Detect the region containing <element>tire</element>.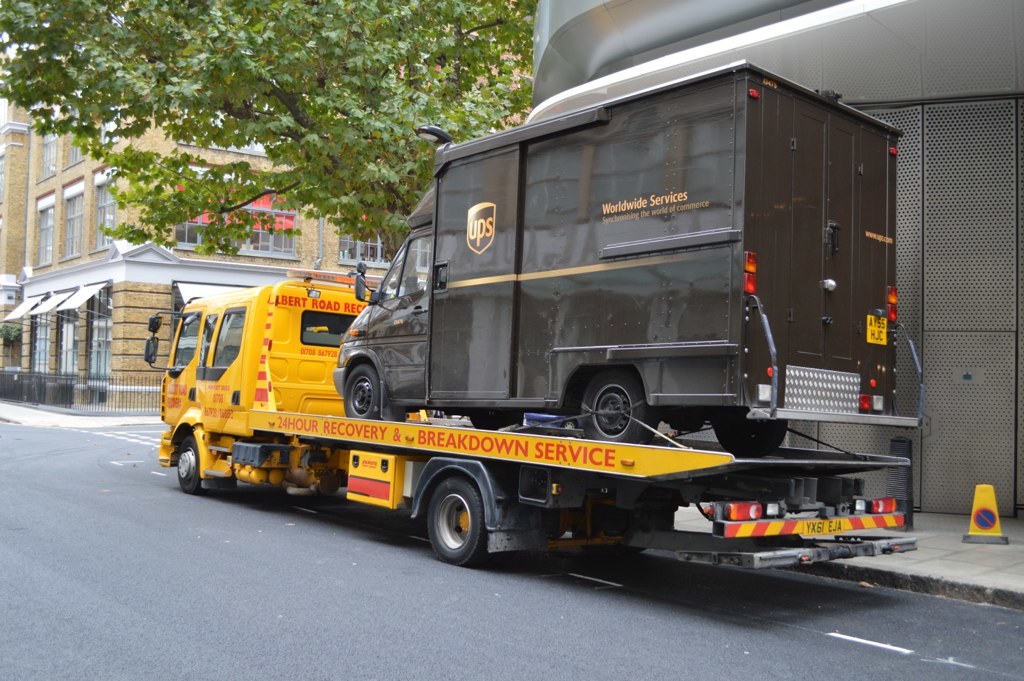
region(425, 471, 499, 564).
